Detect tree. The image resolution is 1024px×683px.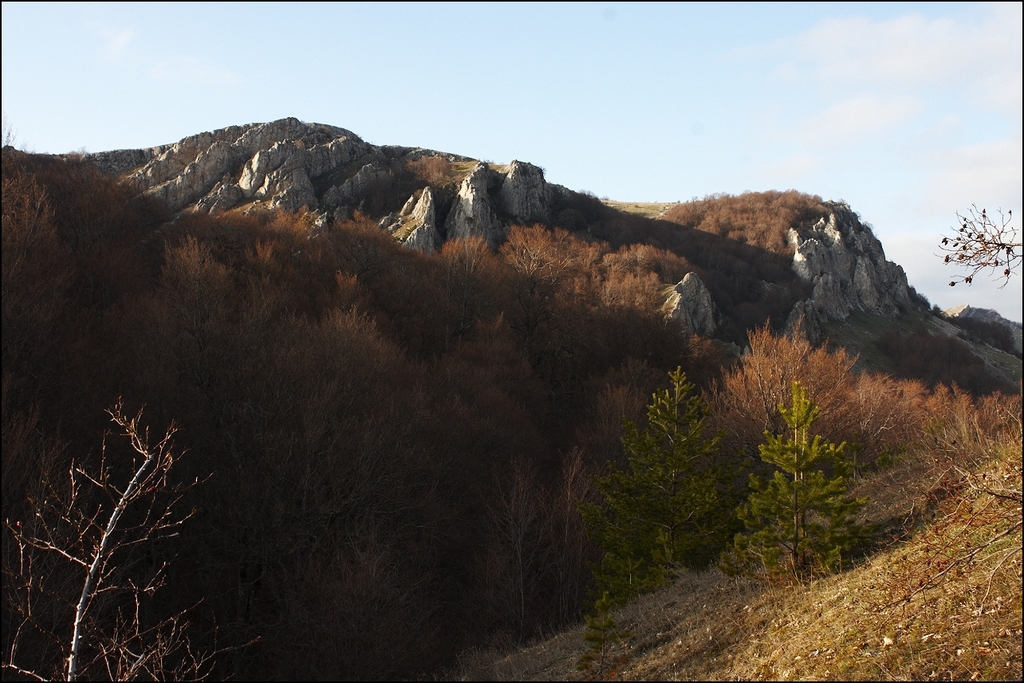
bbox=(951, 191, 1021, 290).
